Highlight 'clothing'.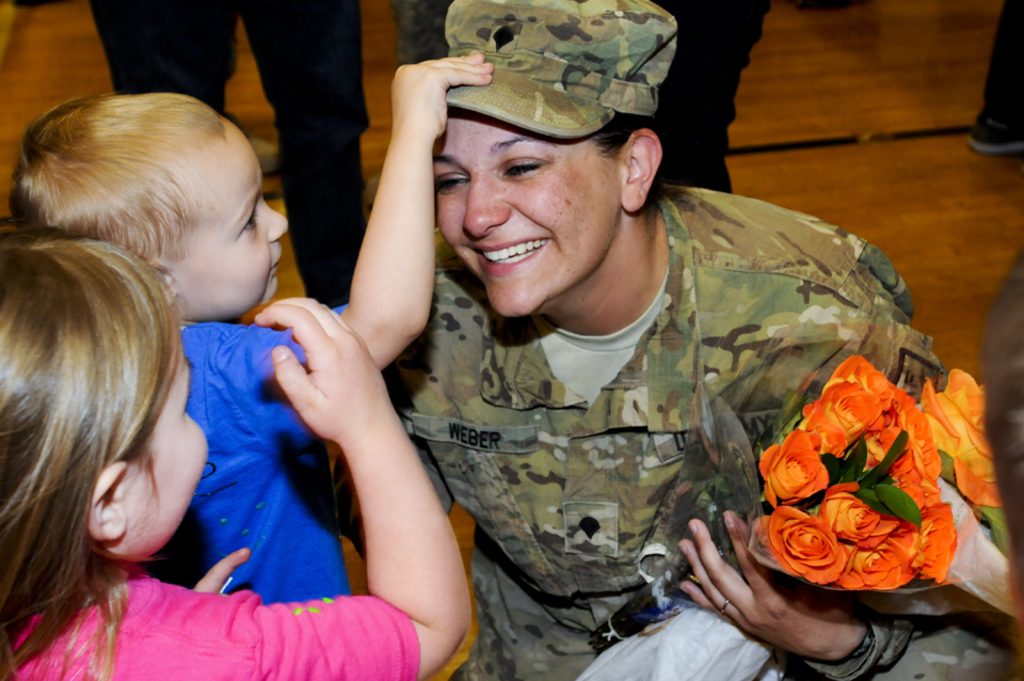
Highlighted region: (981,238,1023,666).
